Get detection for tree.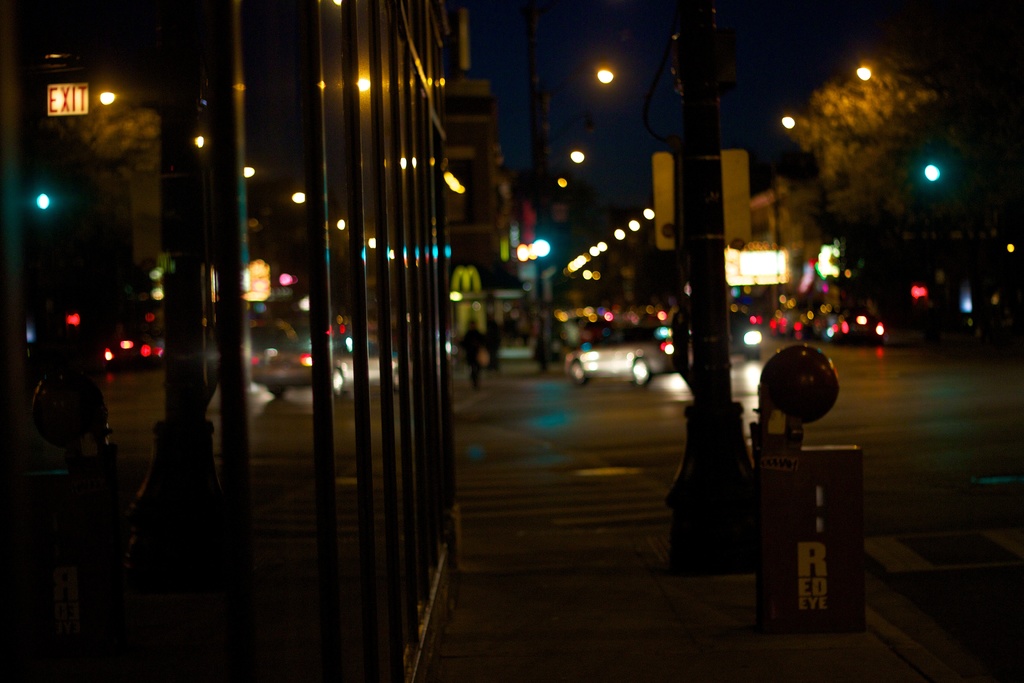
Detection: {"x1": 792, "y1": 48, "x2": 936, "y2": 215}.
